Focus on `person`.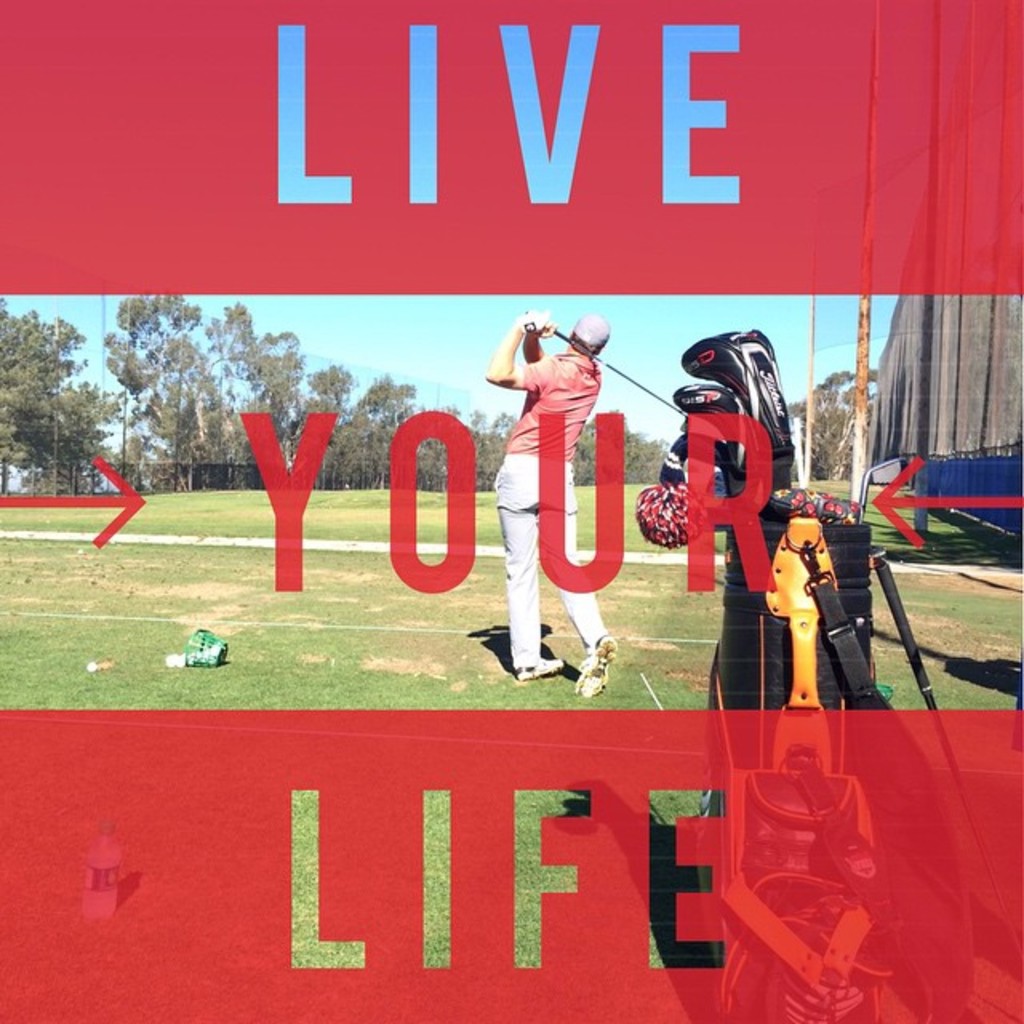
Focused at rect(494, 301, 627, 642).
